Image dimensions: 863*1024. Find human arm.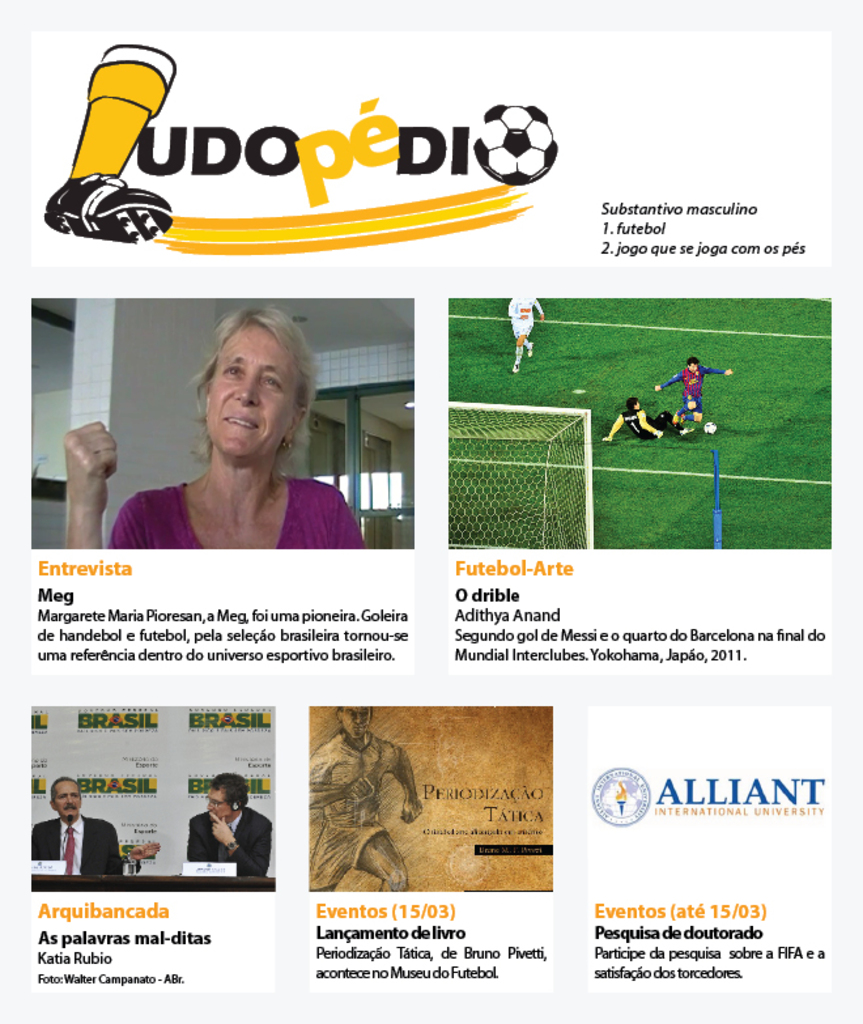
{"left": 311, "top": 779, "right": 362, "bottom": 798}.
